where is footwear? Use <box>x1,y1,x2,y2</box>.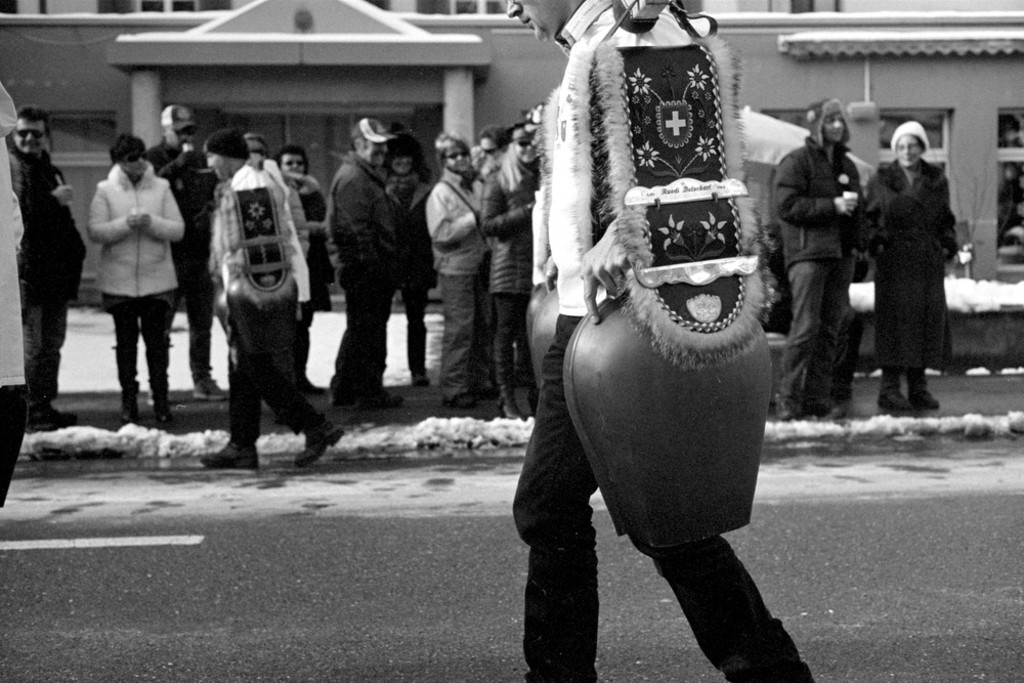
<box>201,440,255,468</box>.
